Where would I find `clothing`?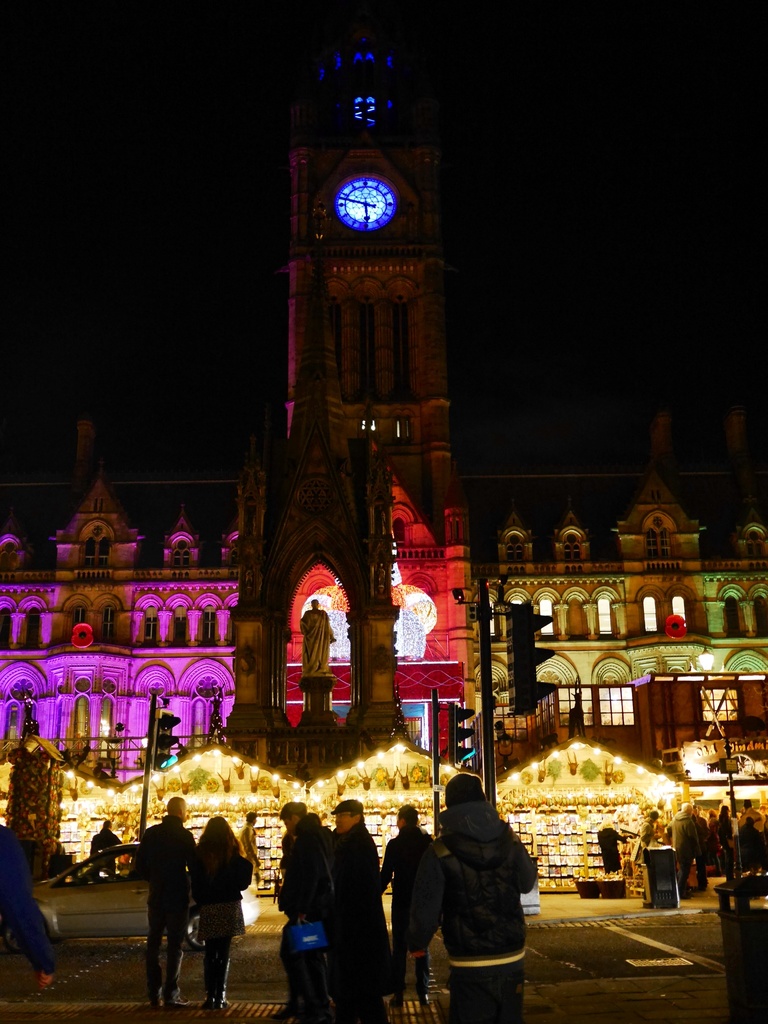
At l=130, t=816, r=203, b=1001.
